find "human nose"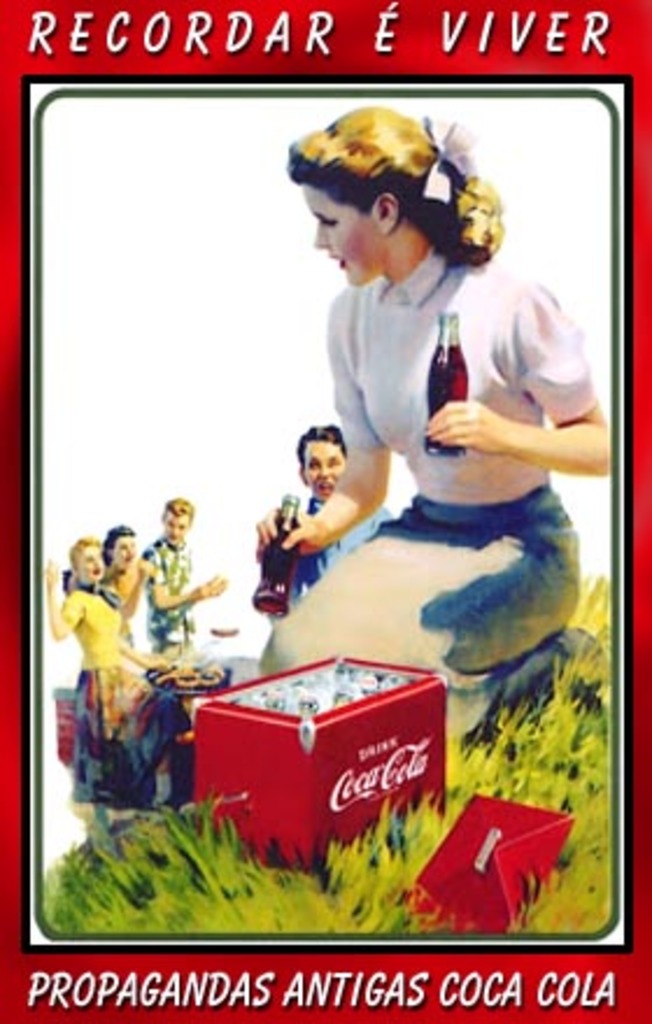
left=317, top=219, right=326, bottom=256
